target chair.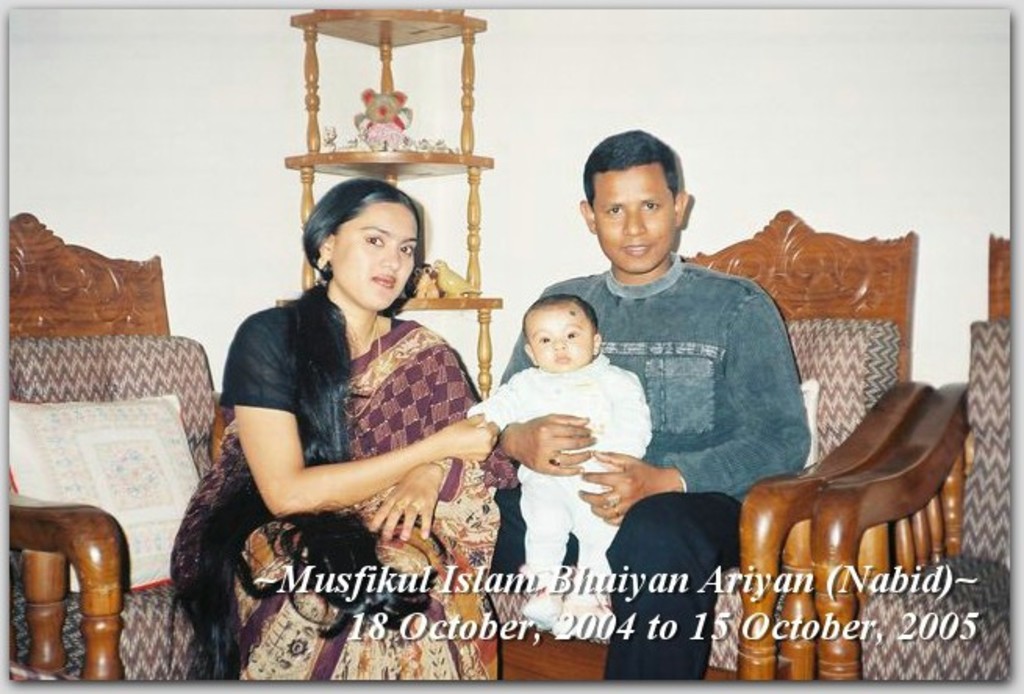
Target region: crop(2, 205, 242, 681).
